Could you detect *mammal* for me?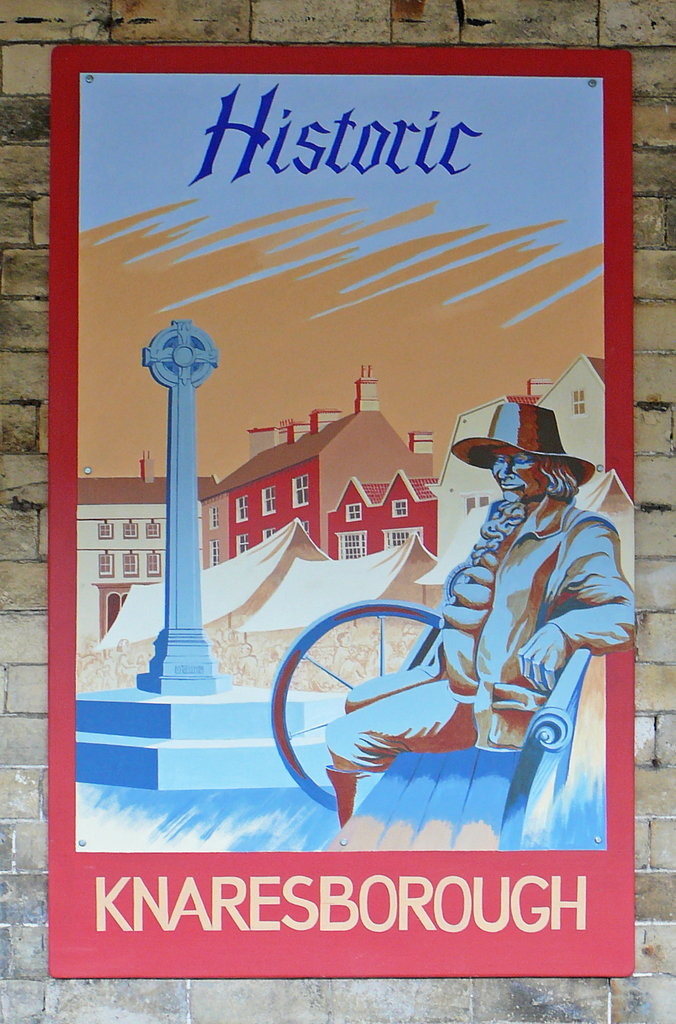
Detection result: 365/437/619/878.
